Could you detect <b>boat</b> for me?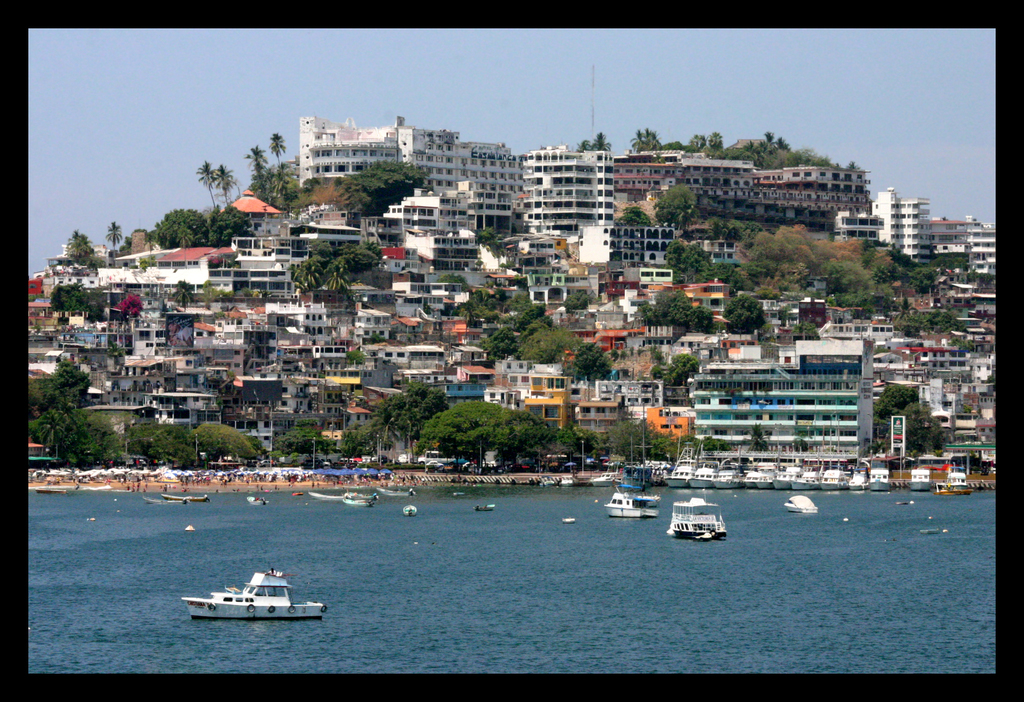
Detection result: bbox(670, 494, 728, 534).
